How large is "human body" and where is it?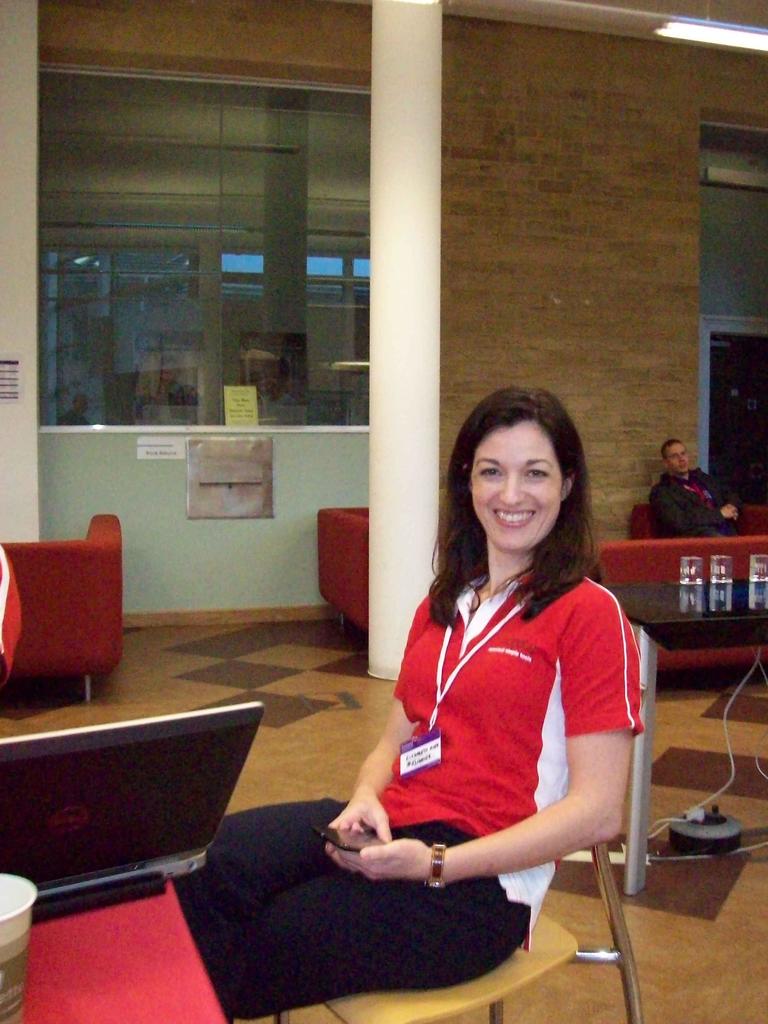
Bounding box: [244, 366, 668, 1020].
